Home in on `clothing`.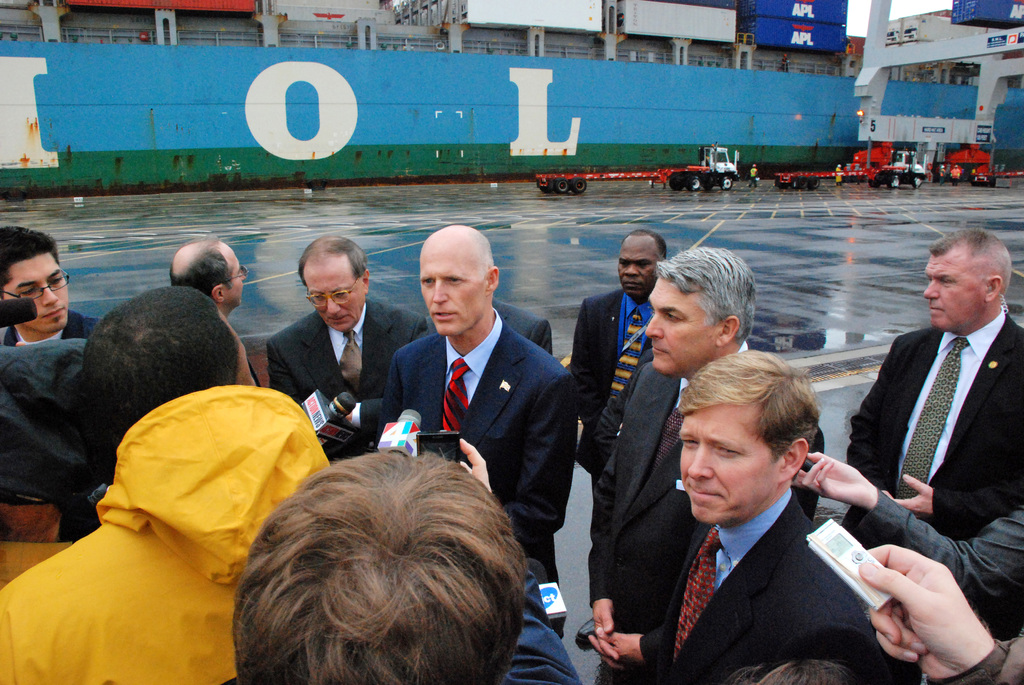
Homed in at select_region(865, 481, 1023, 646).
